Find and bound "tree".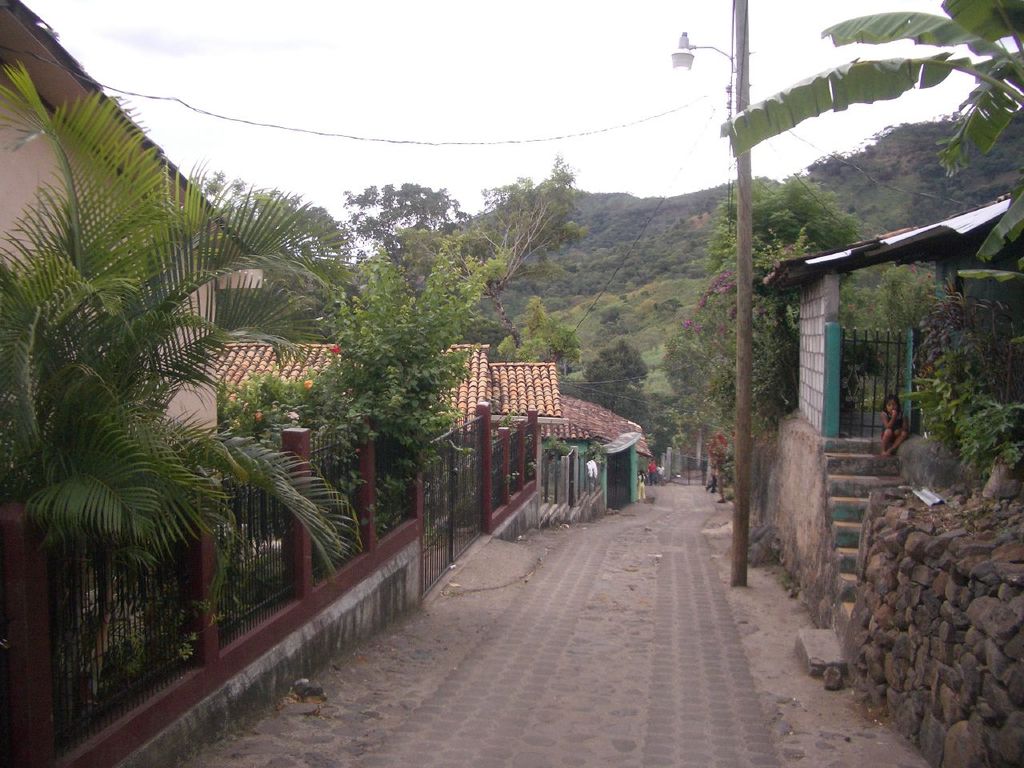
Bound: BBox(0, 59, 365, 701).
